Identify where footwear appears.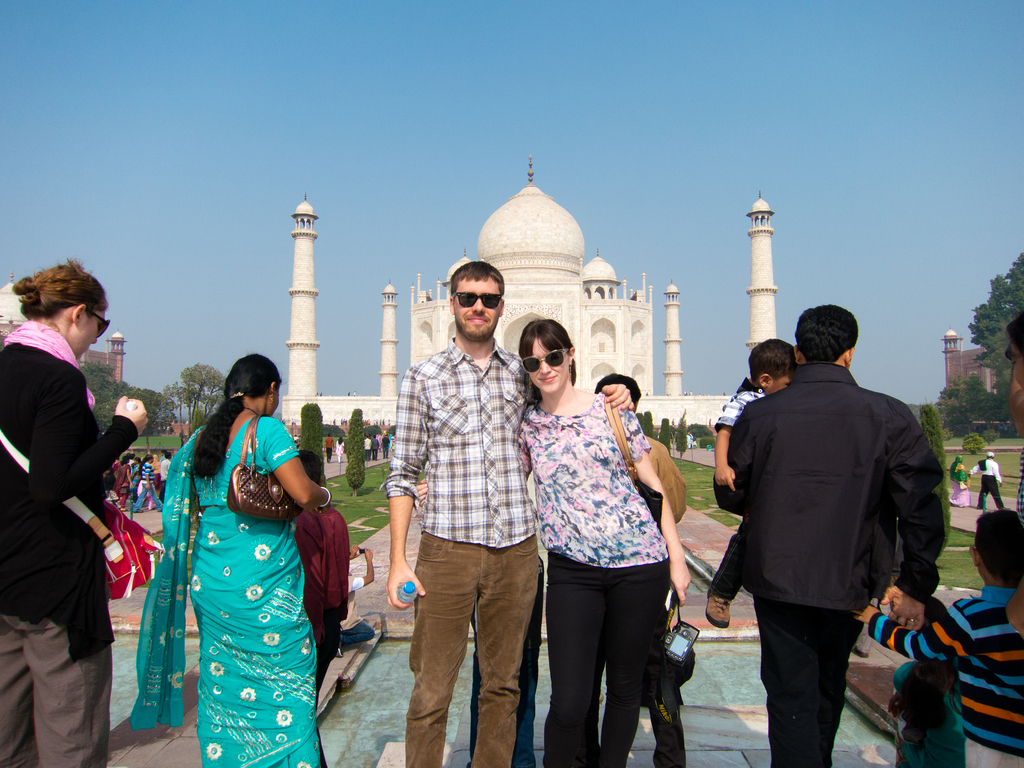
Appears at <box>135,506,145,514</box>.
